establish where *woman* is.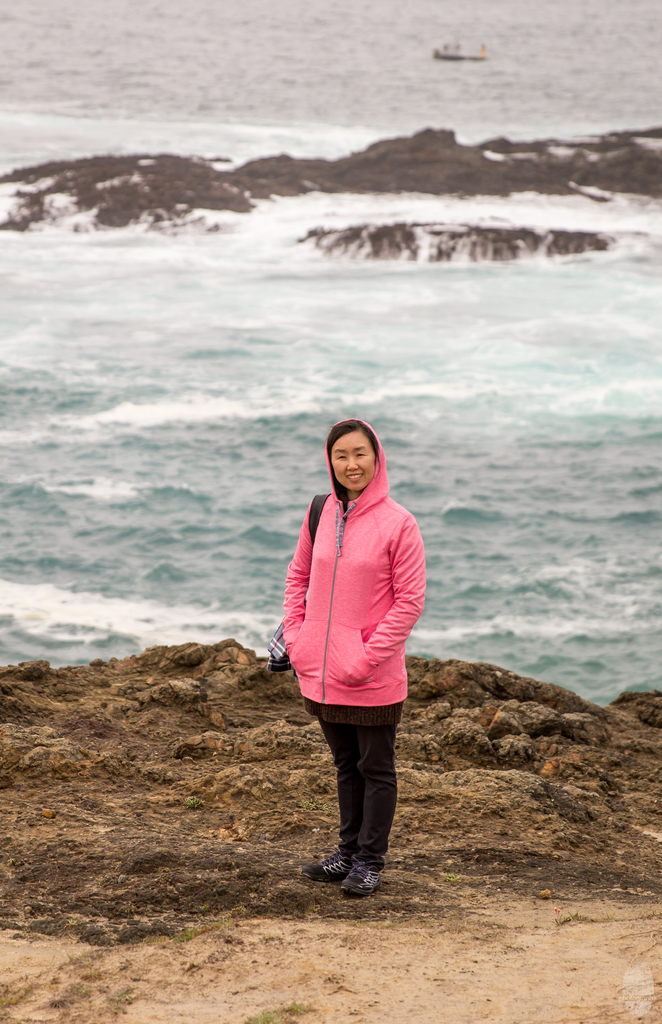
Established at (x1=271, y1=412, x2=434, y2=902).
